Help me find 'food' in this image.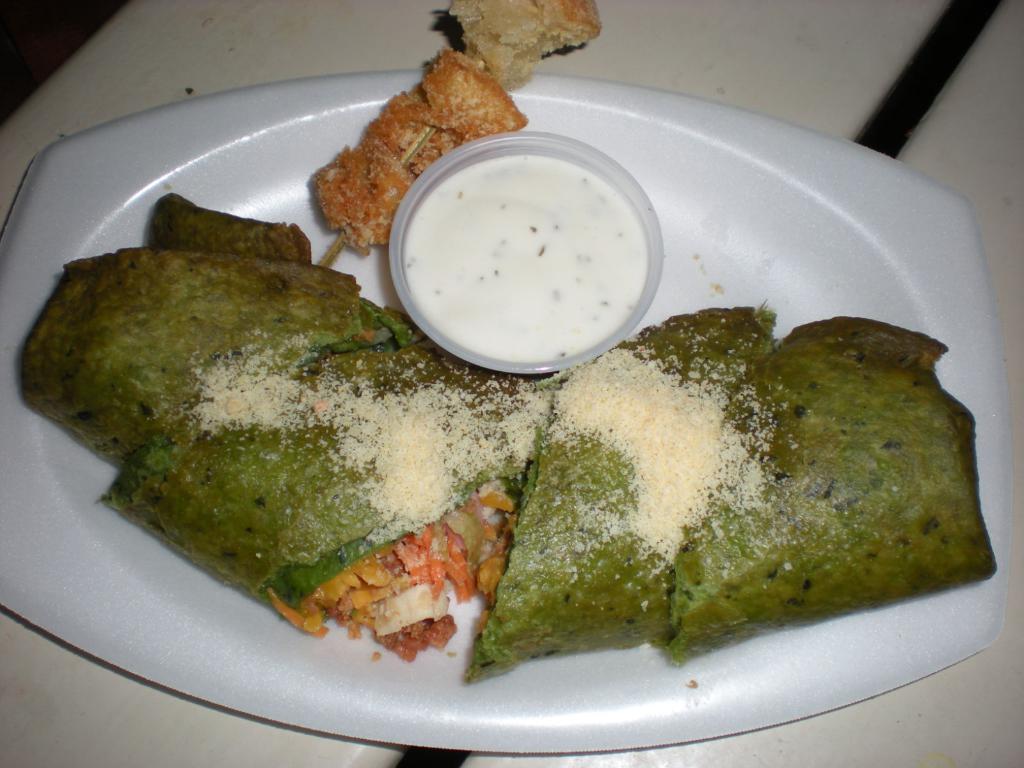
Found it: l=11, t=189, r=558, b=666.
